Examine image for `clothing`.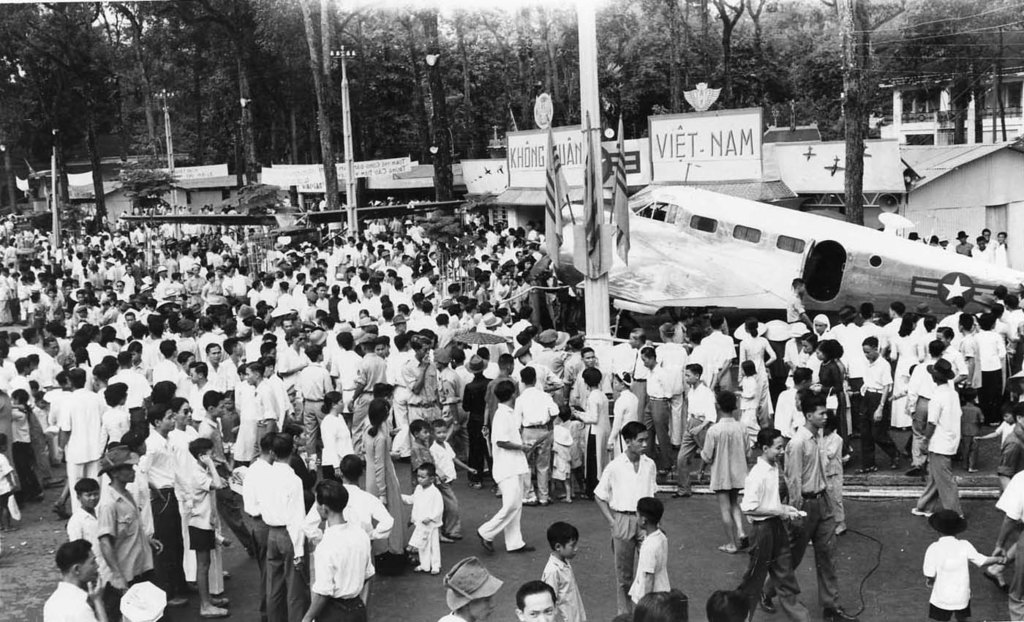
Examination result: left=736, top=378, right=772, bottom=450.
